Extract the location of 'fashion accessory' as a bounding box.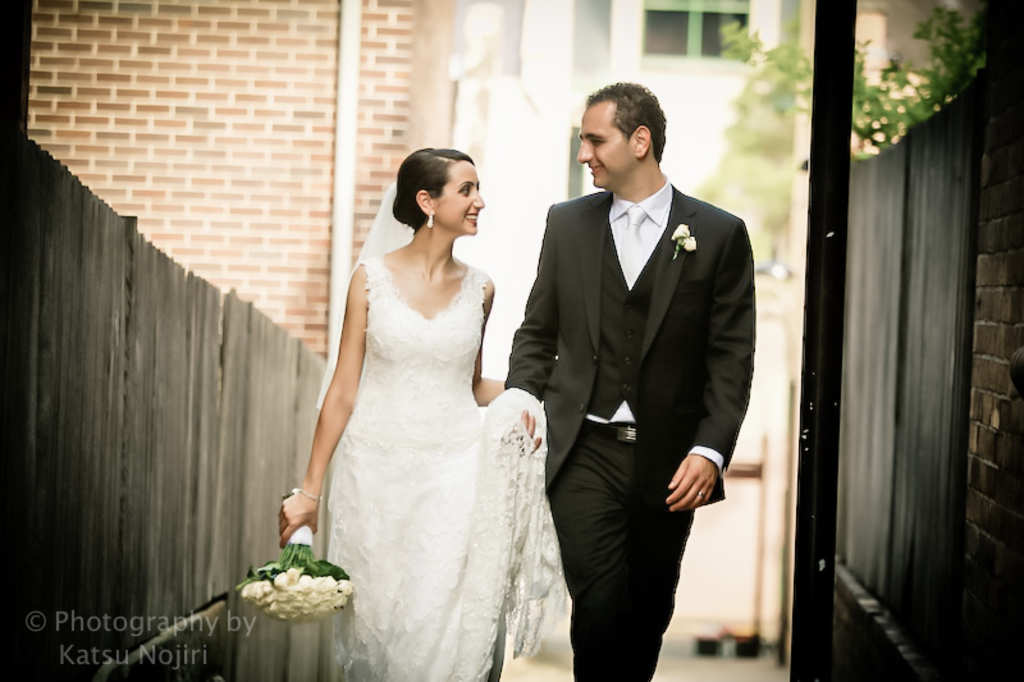
locate(300, 485, 321, 507).
